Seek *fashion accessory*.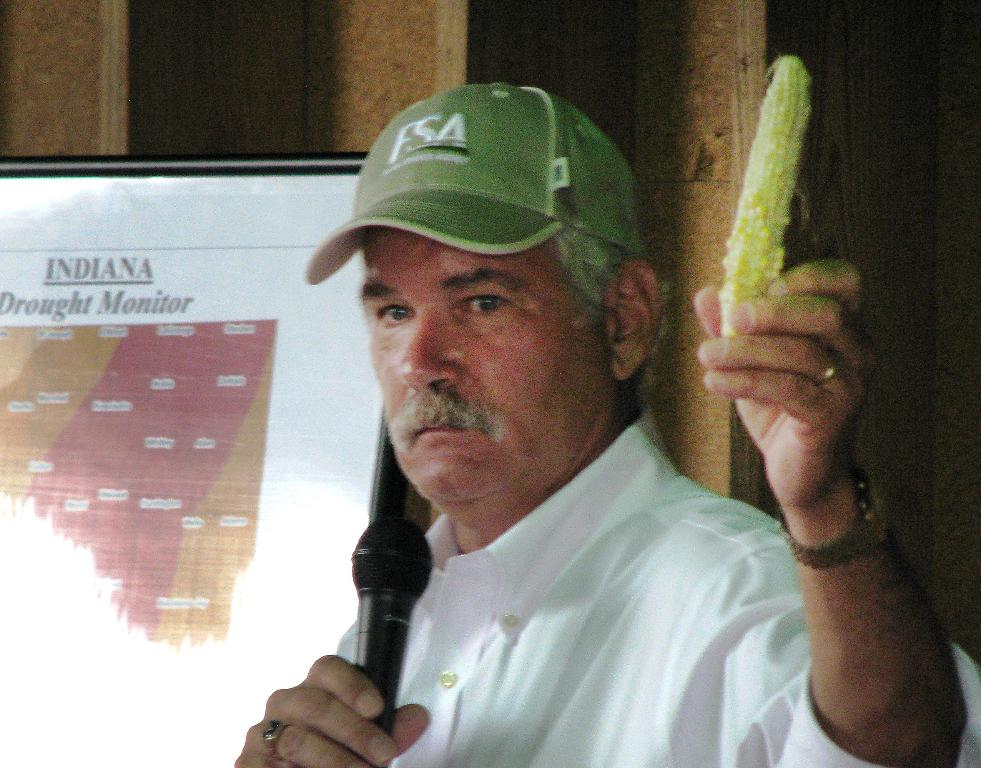
x1=261 y1=720 x2=293 y2=762.
